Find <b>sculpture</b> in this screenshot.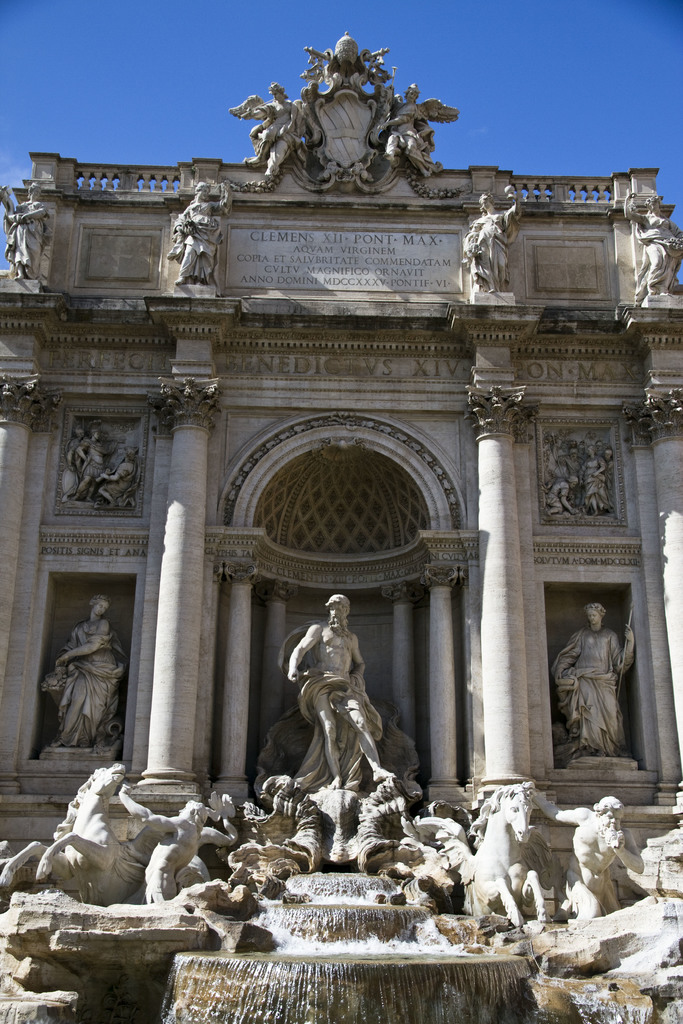
The bounding box for <b>sculpture</b> is {"left": 71, "top": 425, "right": 108, "bottom": 504}.
